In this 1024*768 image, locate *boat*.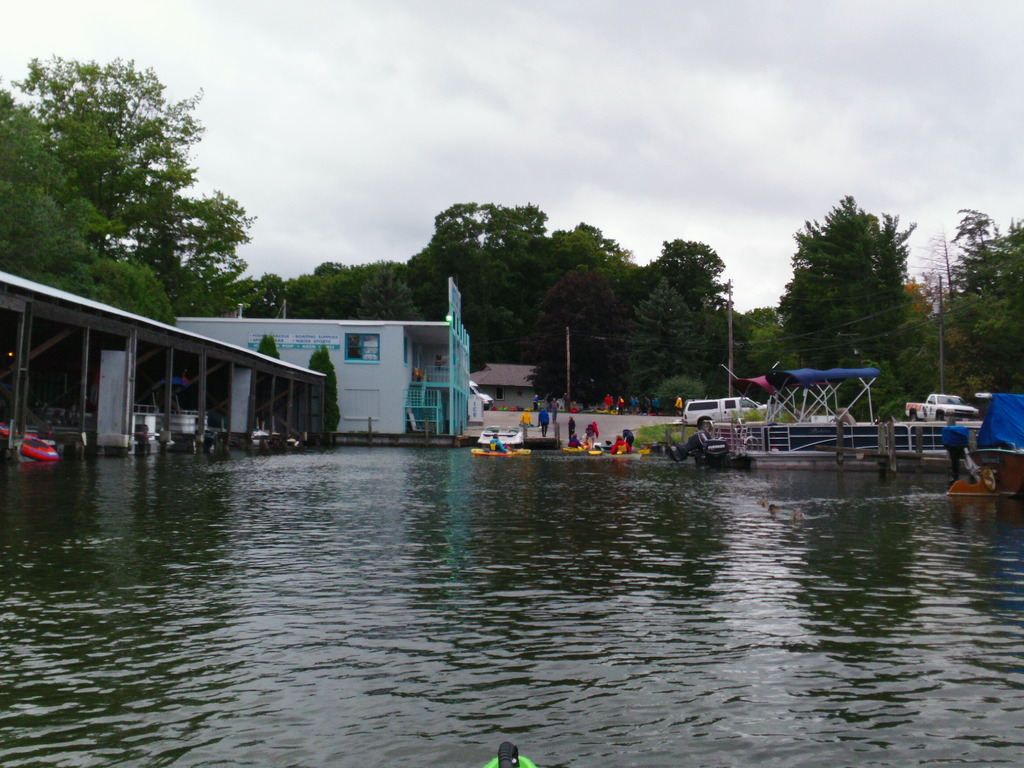
Bounding box: 559/436/591/453.
